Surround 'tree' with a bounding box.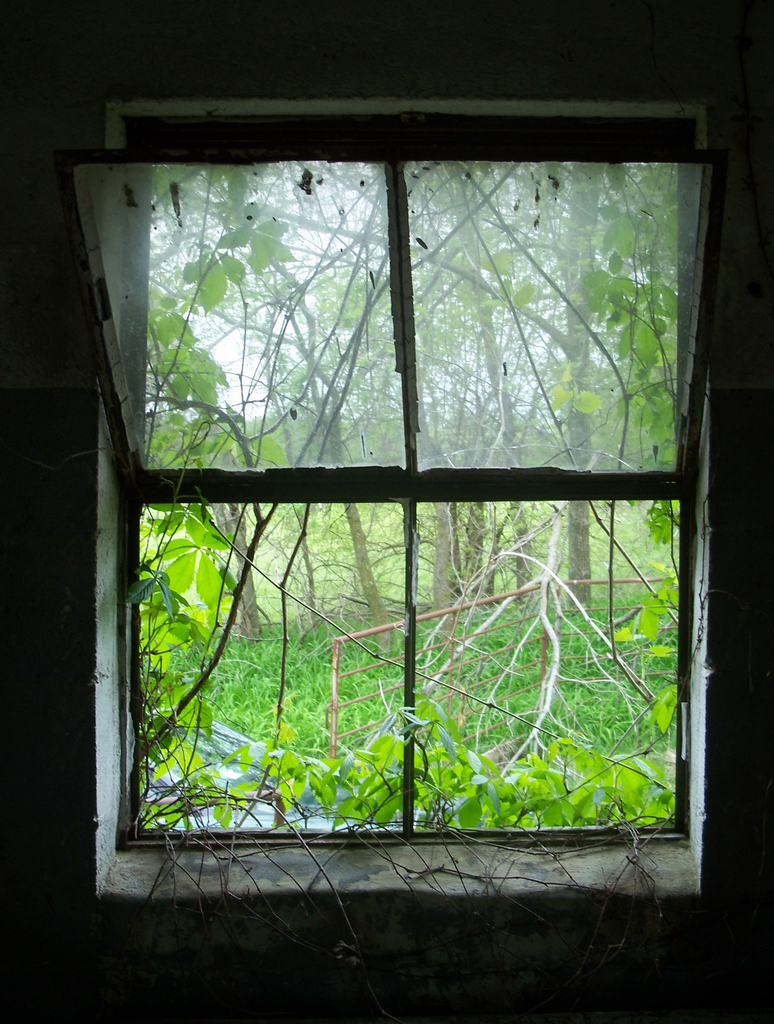
left=420, top=159, right=687, bottom=621.
